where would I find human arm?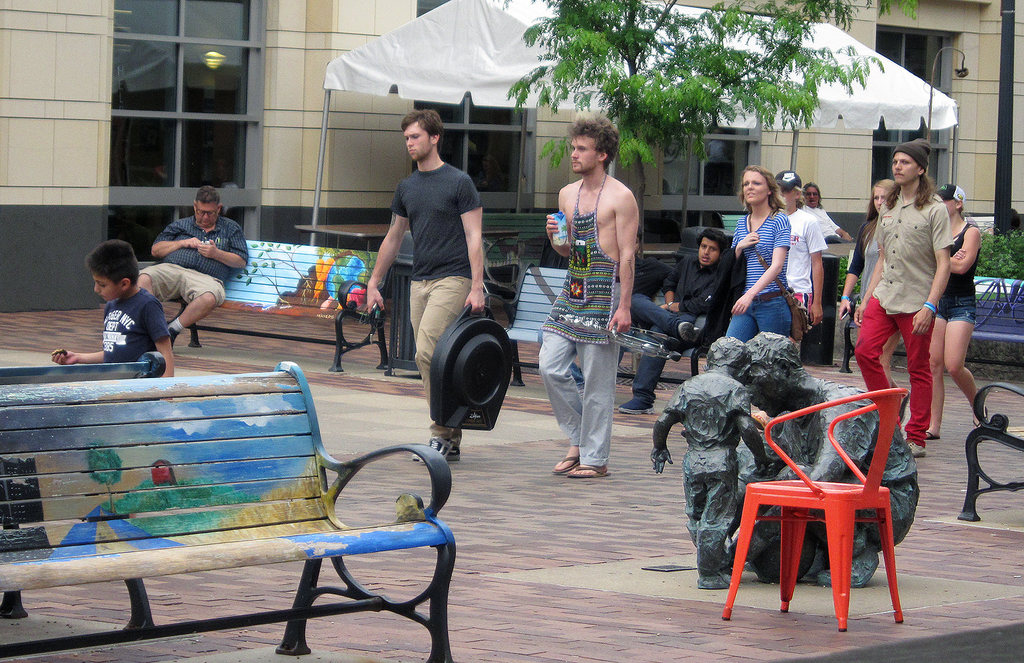
At select_region(587, 171, 649, 300).
